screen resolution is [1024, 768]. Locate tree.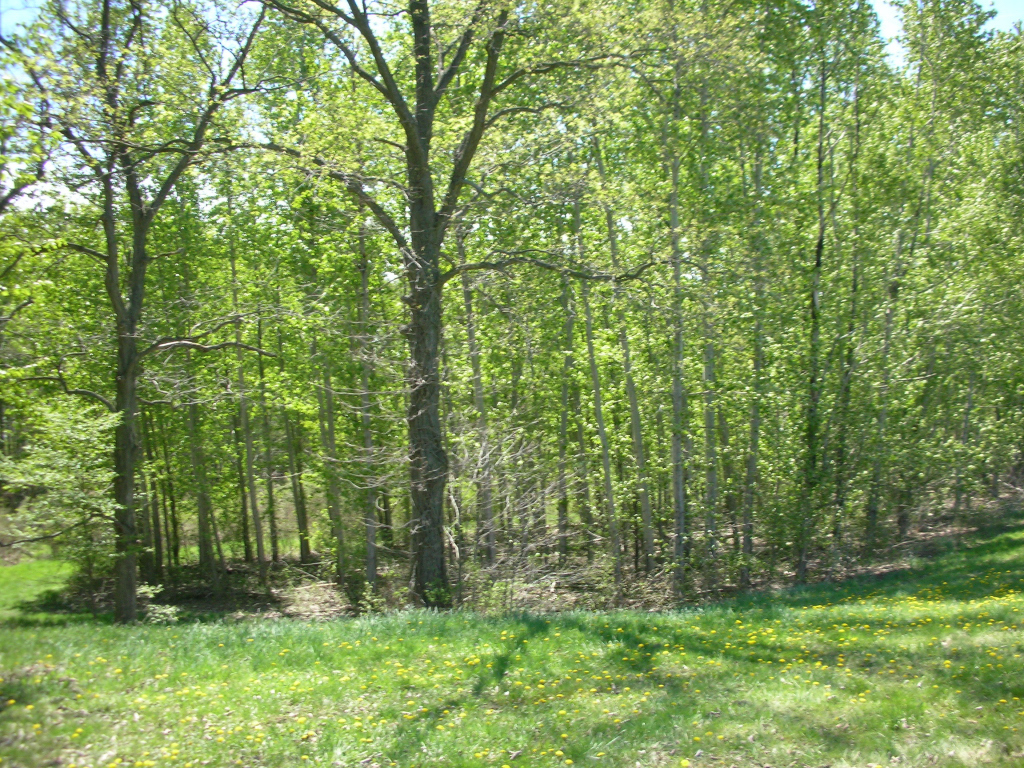
box(31, 30, 317, 645).
